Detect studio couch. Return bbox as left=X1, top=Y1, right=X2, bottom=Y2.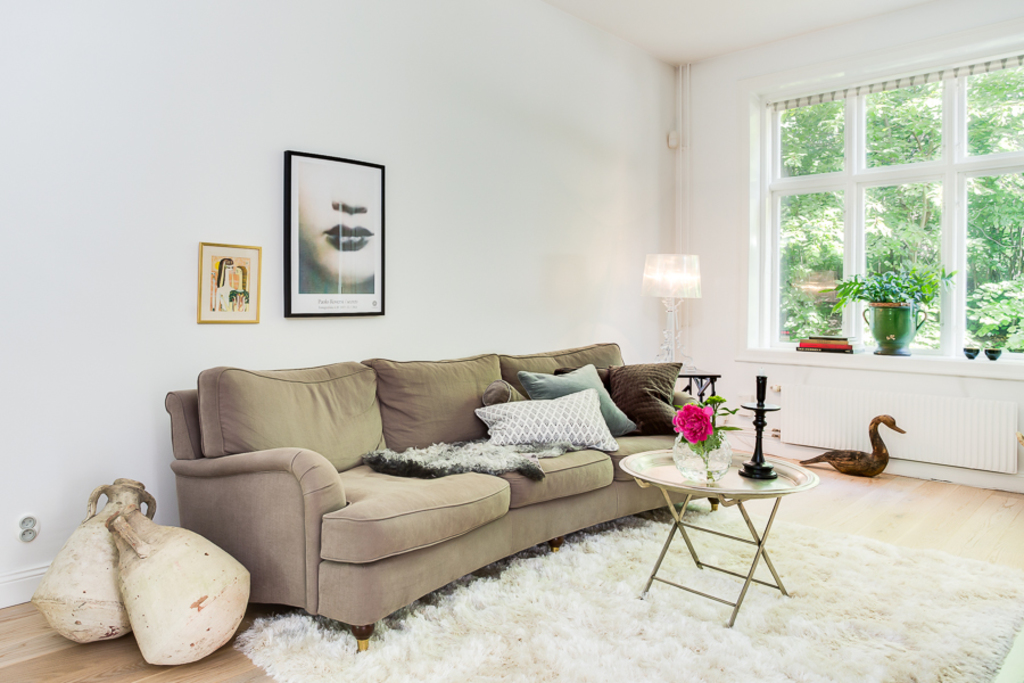
left=164, top=360, right=696, bottom=649.
